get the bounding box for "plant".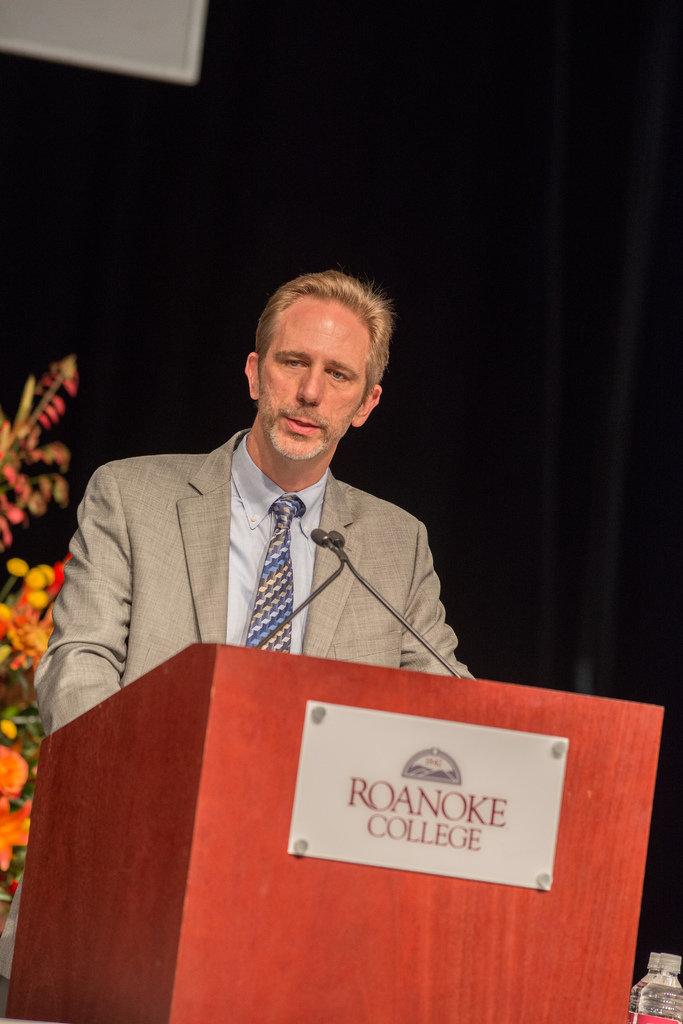
[x1=0, y1=349, x2=89, y2=893].
